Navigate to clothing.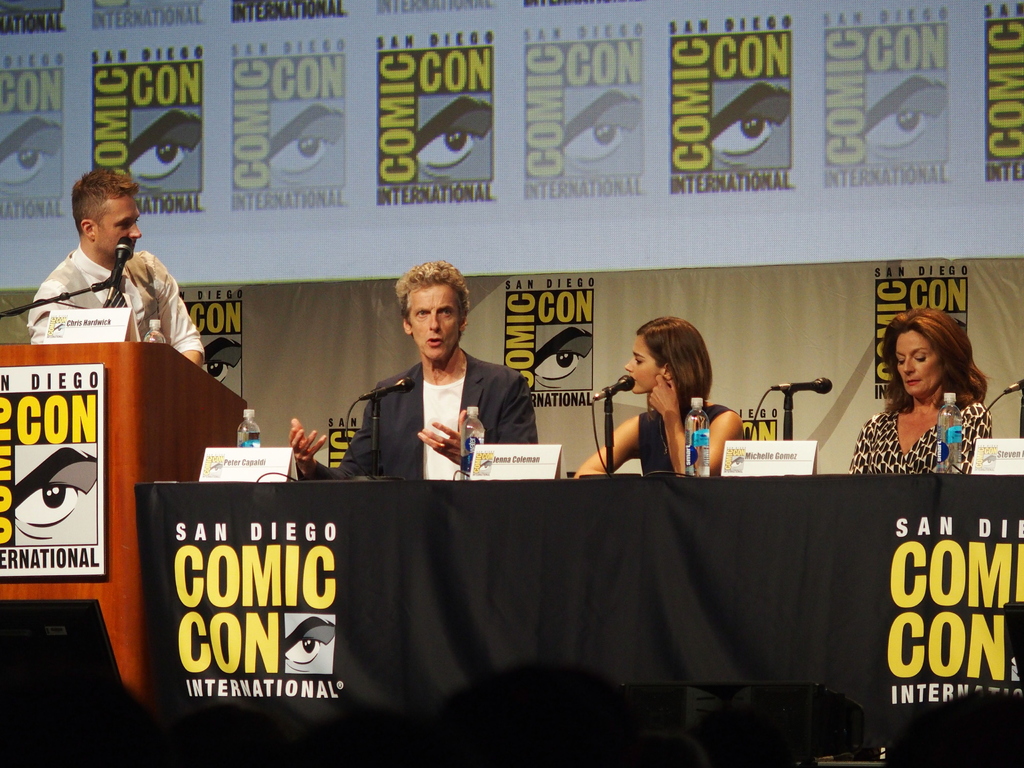
Navigation target: region(635, 404, 733, 468).
